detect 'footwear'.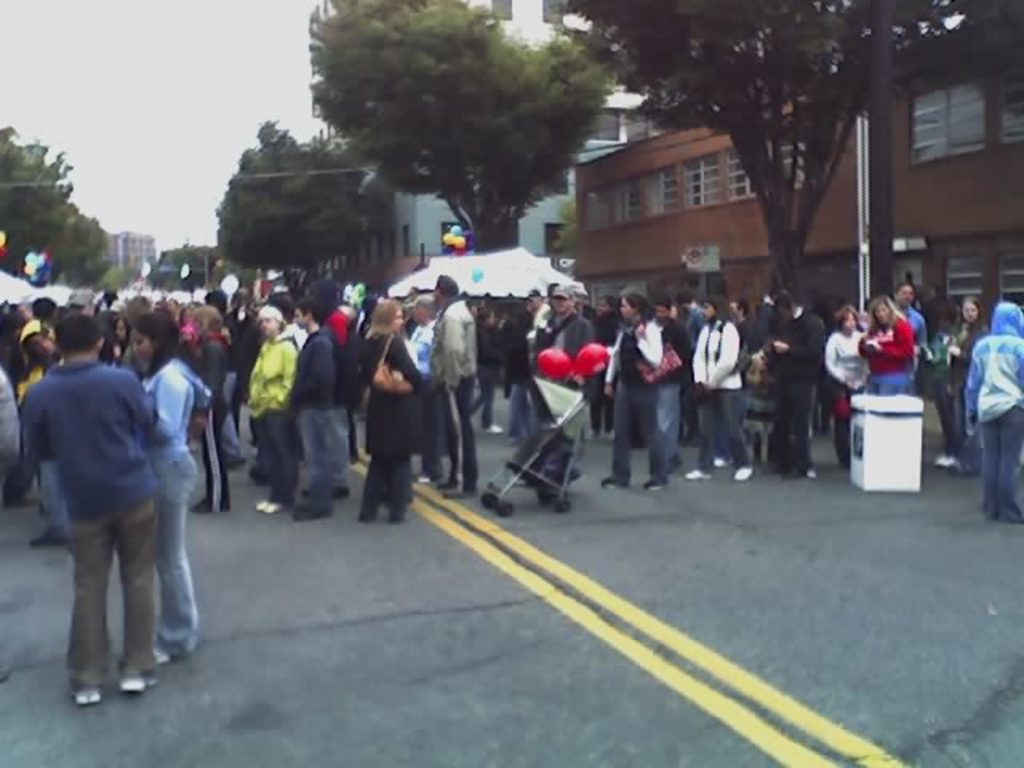
Detected at bbox=(261, 499, 293, 515).
